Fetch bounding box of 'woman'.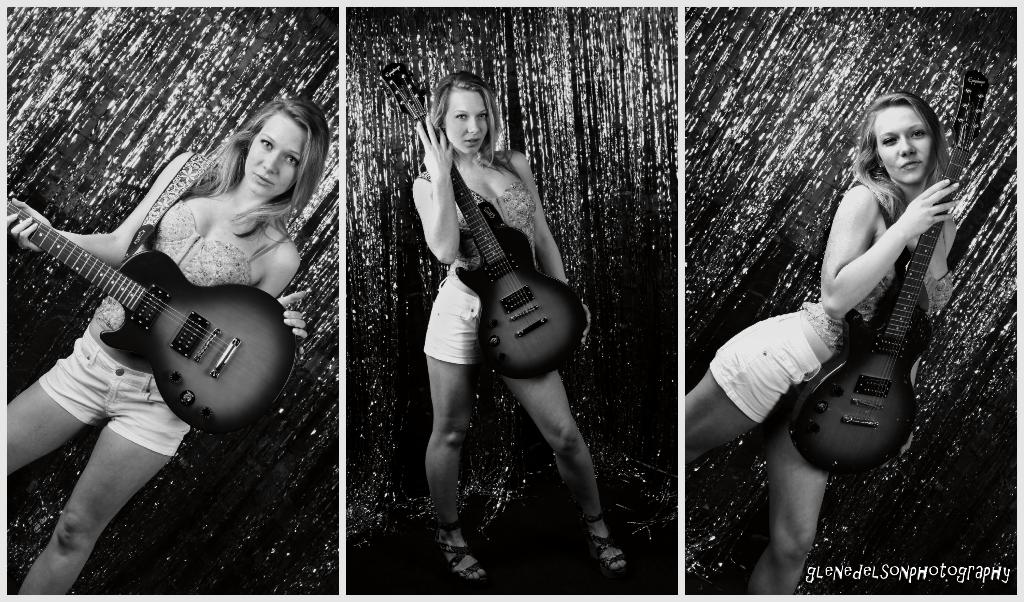
Bbox: box=[9, 93, 329, 594].
